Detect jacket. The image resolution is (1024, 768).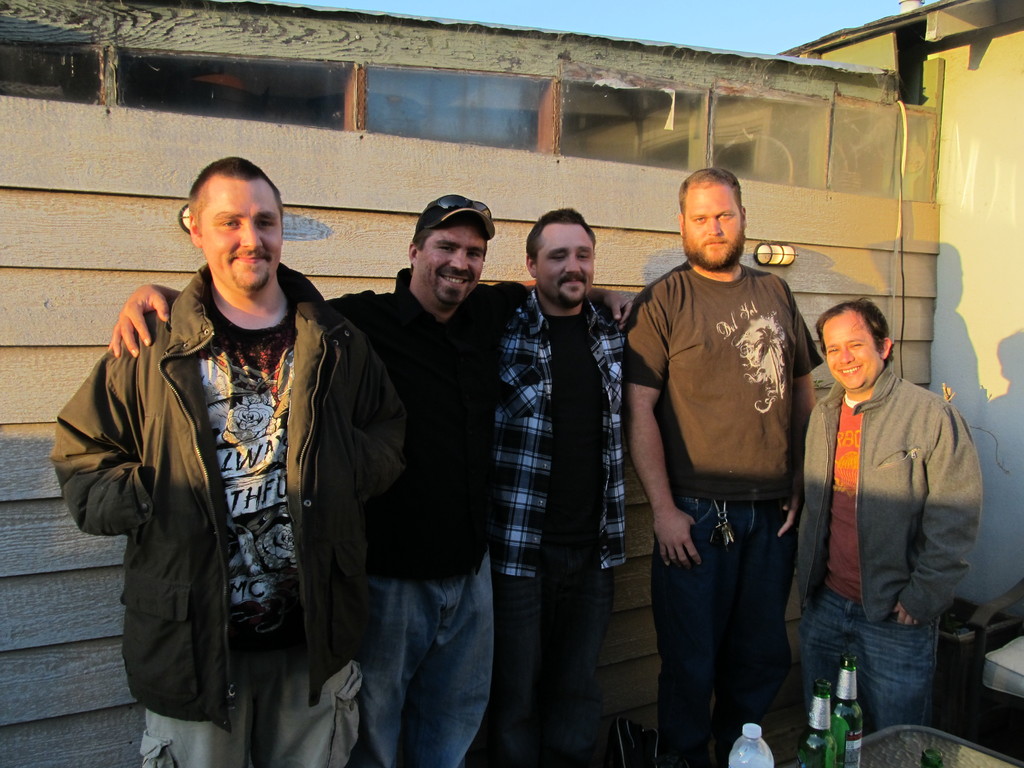
[left=800, top=368, right=984, bottom=622].
